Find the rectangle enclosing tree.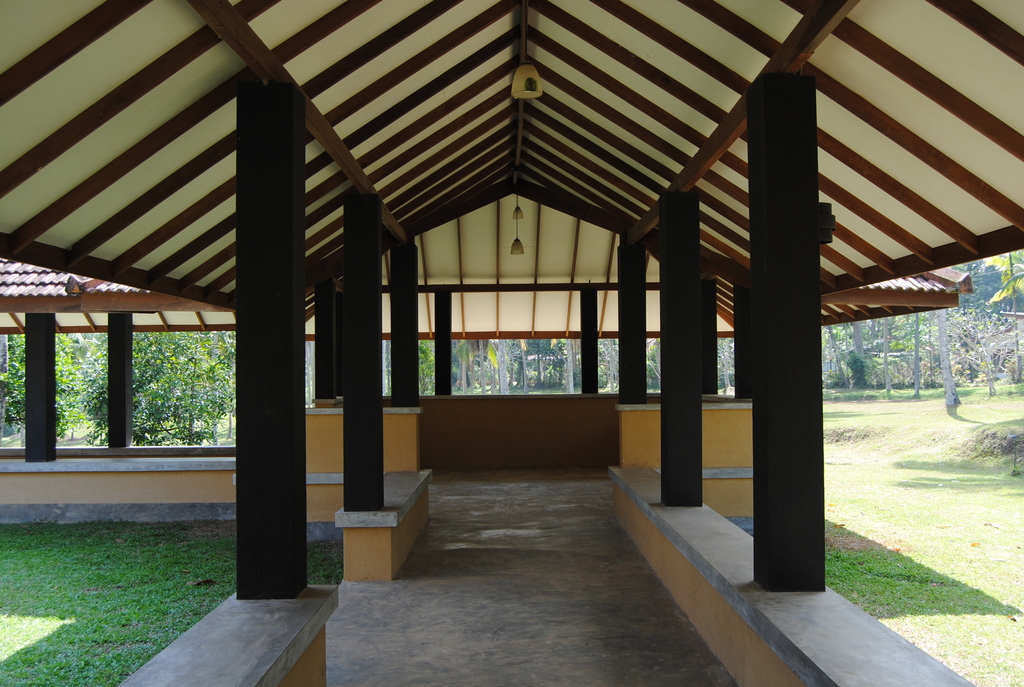
region(423, 337, 614, 388).
